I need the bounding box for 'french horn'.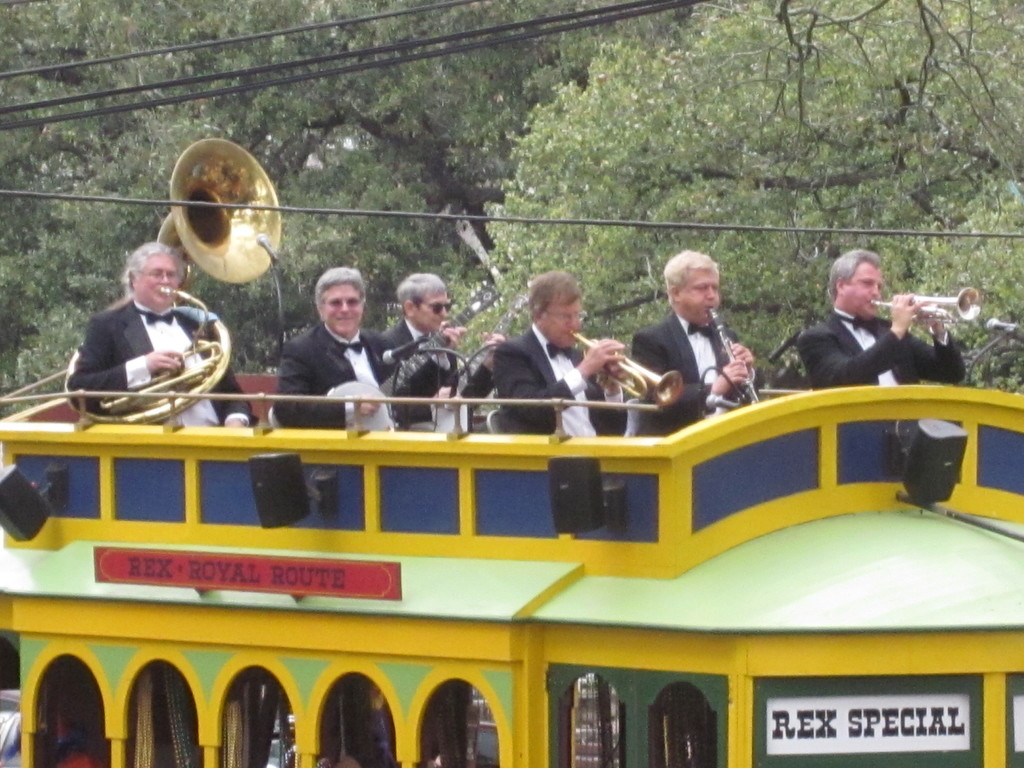
Here it is: bbox(866, 282, 982, 323).
